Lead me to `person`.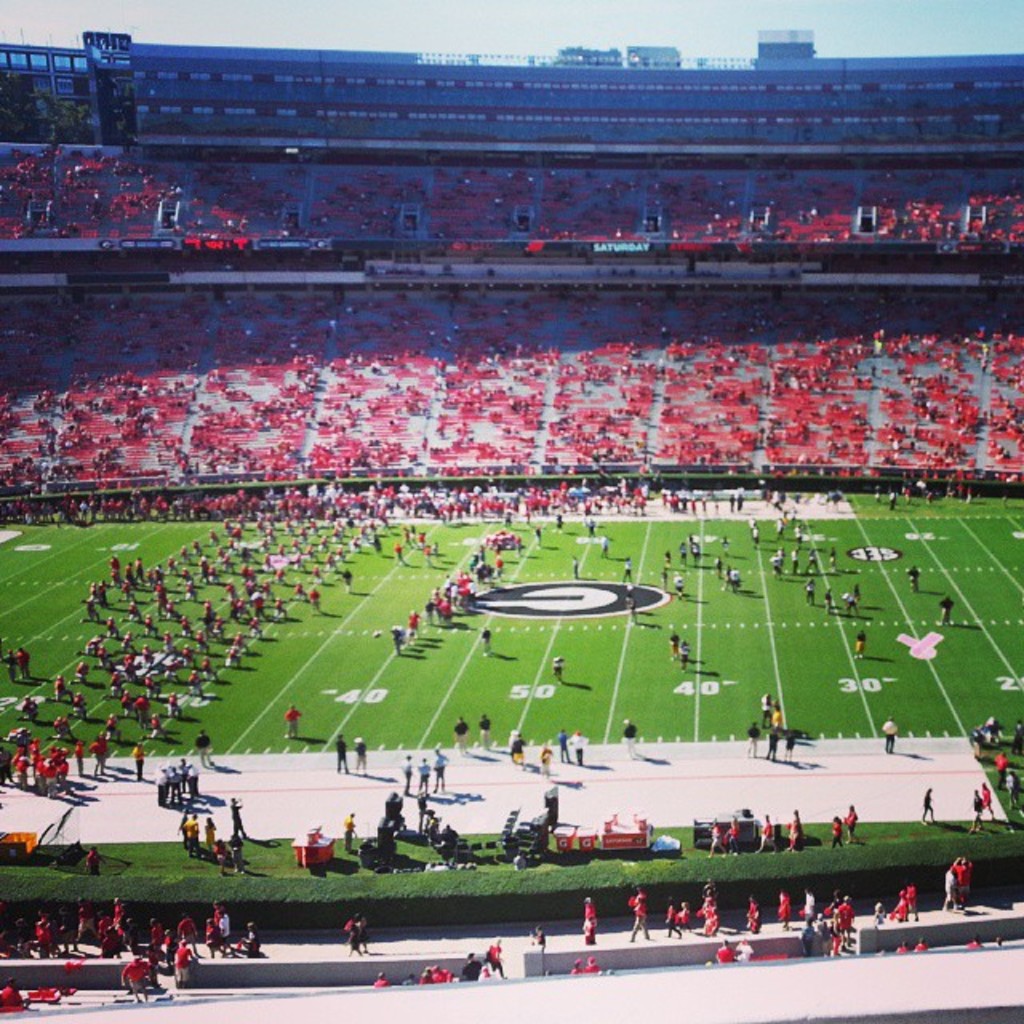
Lead to <region>368, 968, 387, 992</region>.
